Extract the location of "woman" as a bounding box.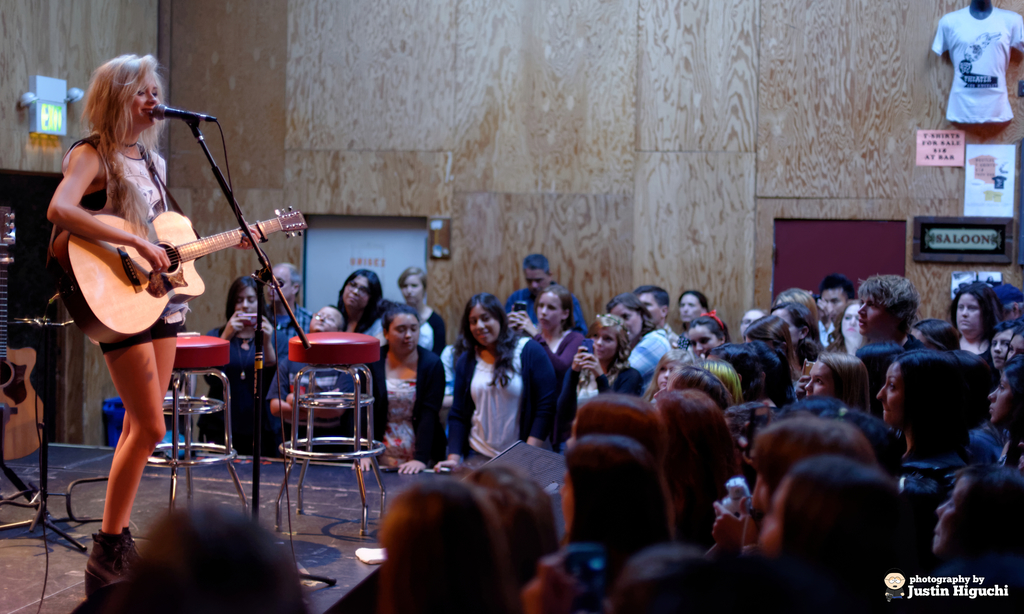
left=36, top=51, right=237, bottom=533.
